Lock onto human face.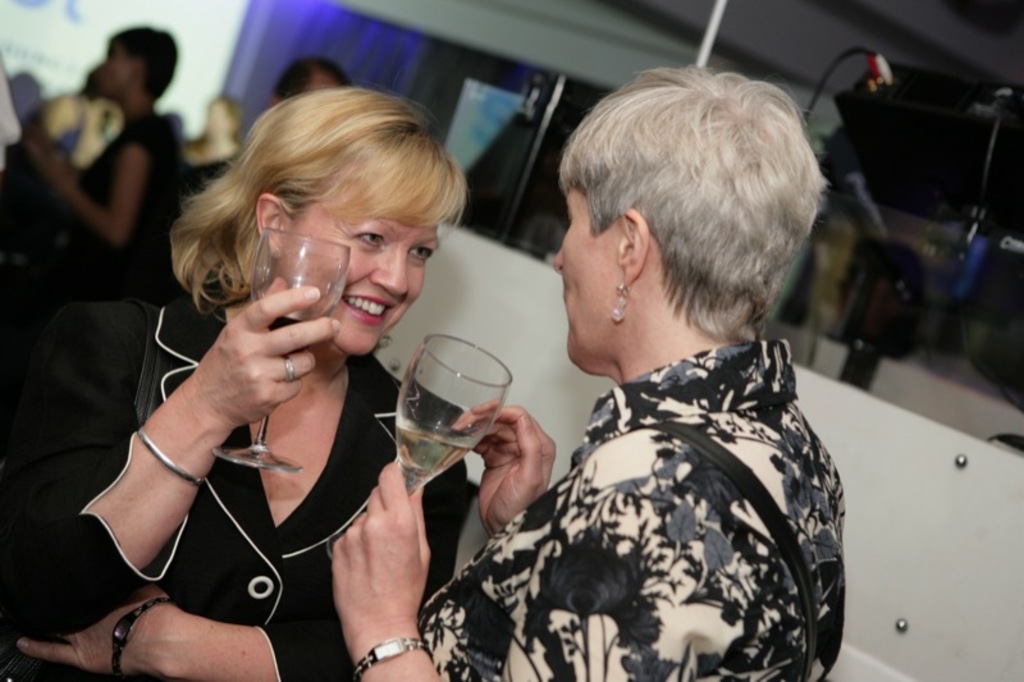
Locked: pyautogui.locateOnScreen(271, 173, 443, 360).
